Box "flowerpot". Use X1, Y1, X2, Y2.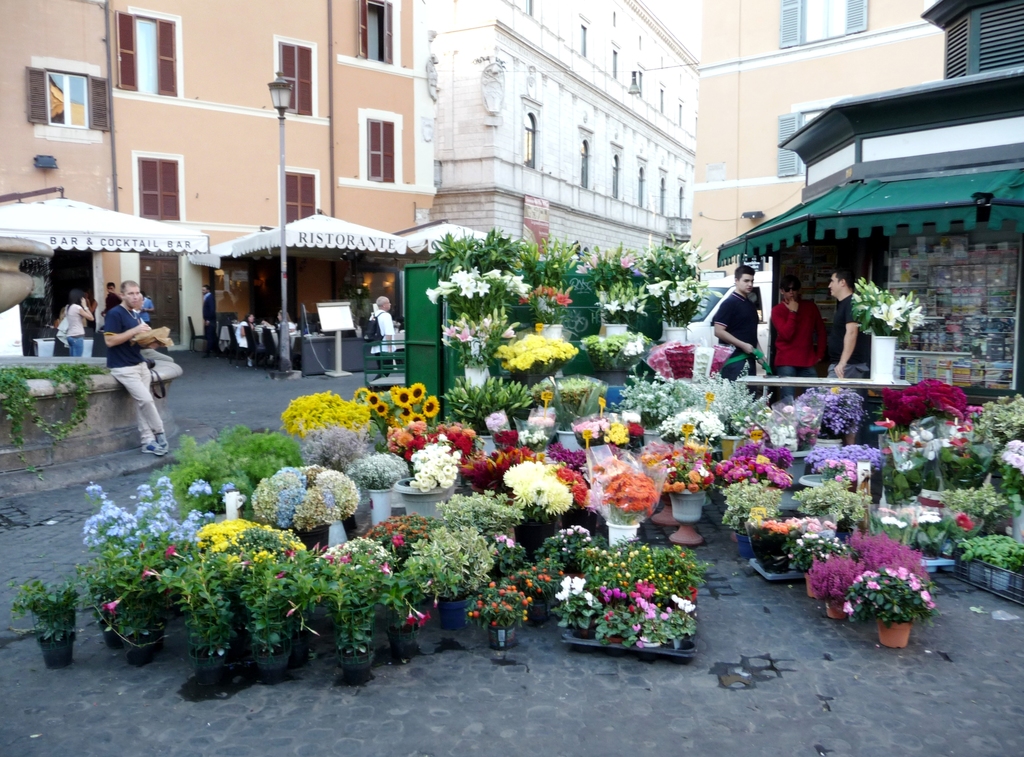
826, 598, 846, 624.
